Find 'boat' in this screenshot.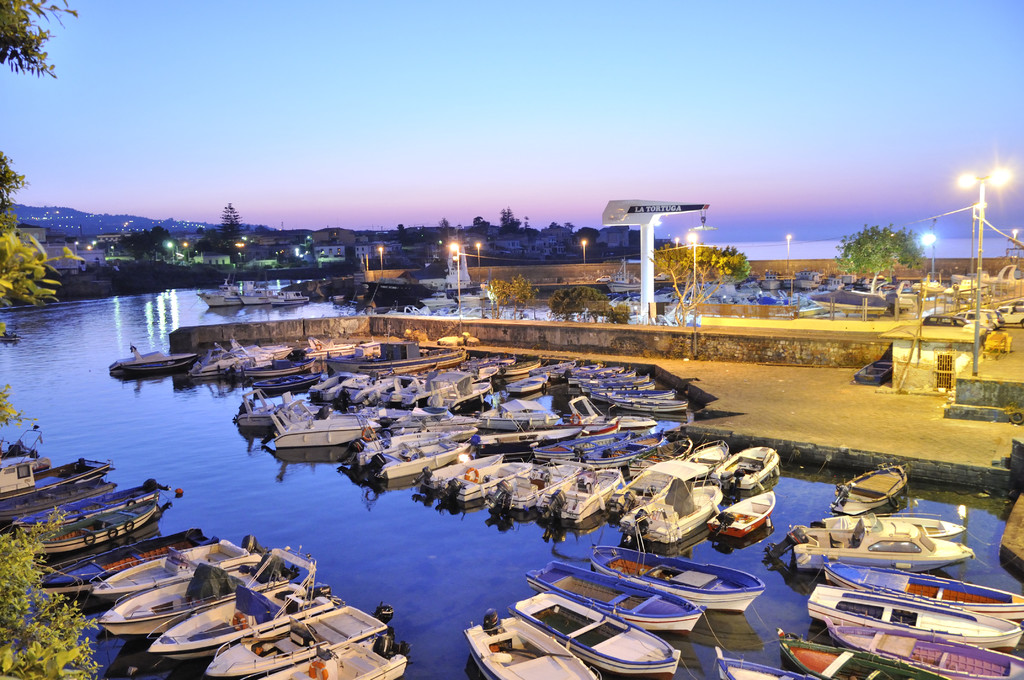
The bounding box for 'boat' is {"left": 714, "top": 644, "right": 817, "bottom": 679}.
